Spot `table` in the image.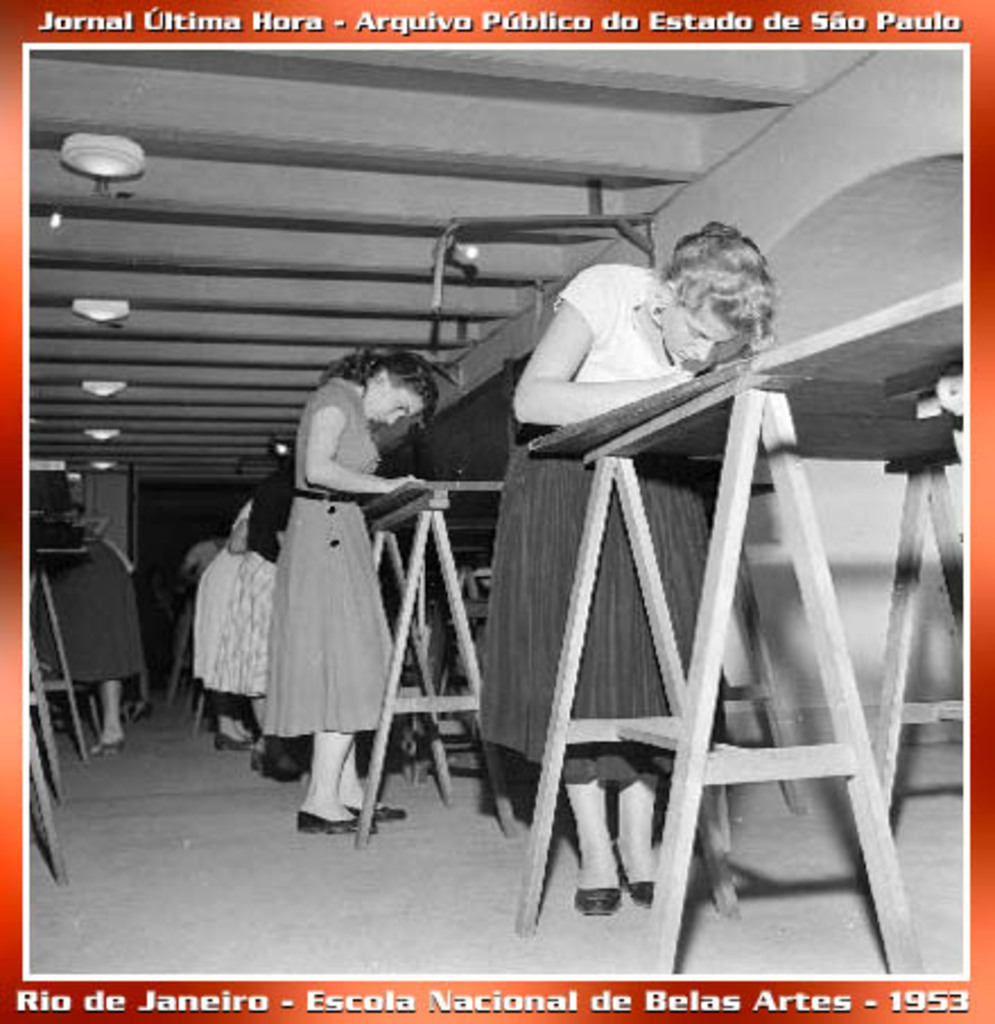
`table` found at <bbox>518, 353, 950, 979</bbox>.
